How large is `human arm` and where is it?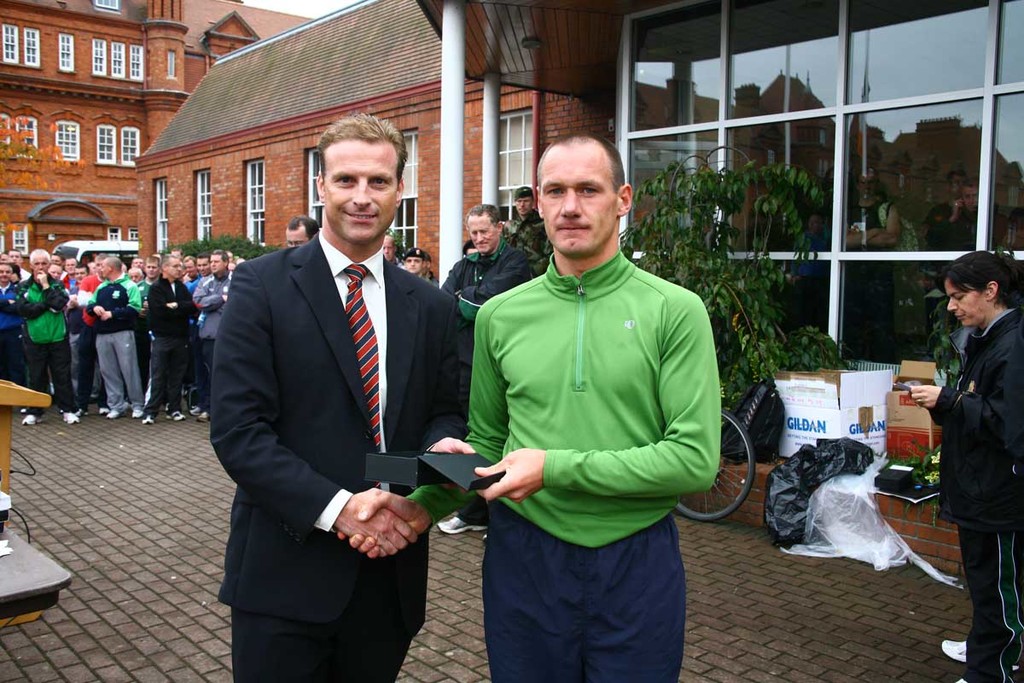
Bounding box: select_region(337, 294, 468, 558).
